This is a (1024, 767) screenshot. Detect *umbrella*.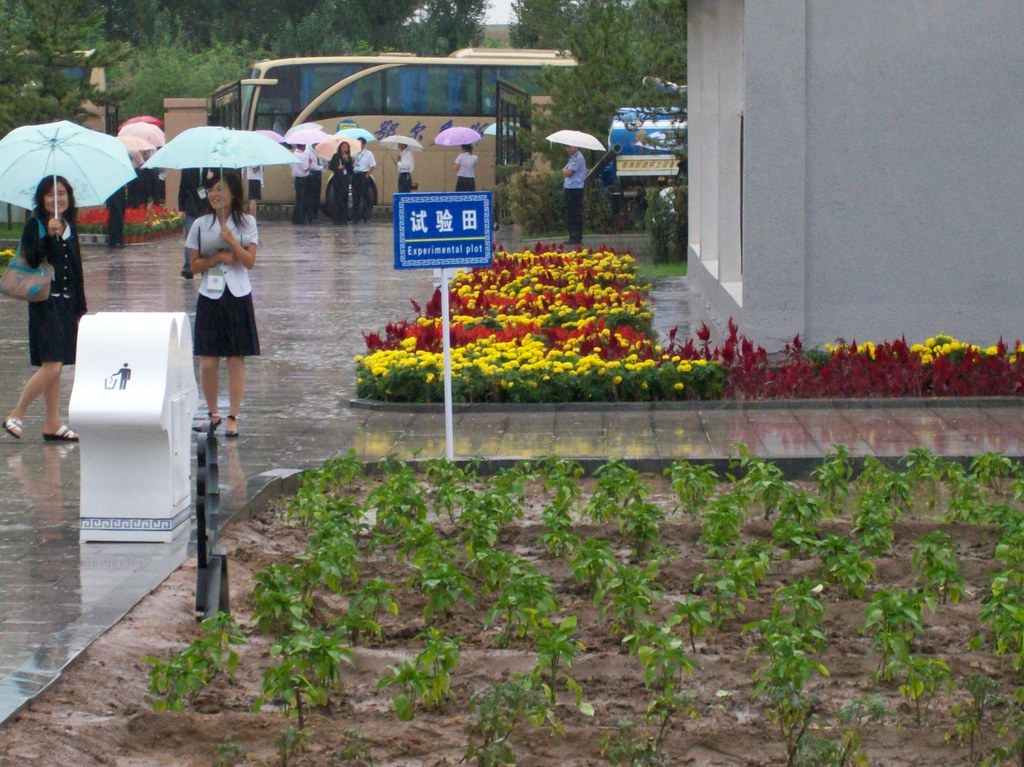
[145, 127, 300, 228].
